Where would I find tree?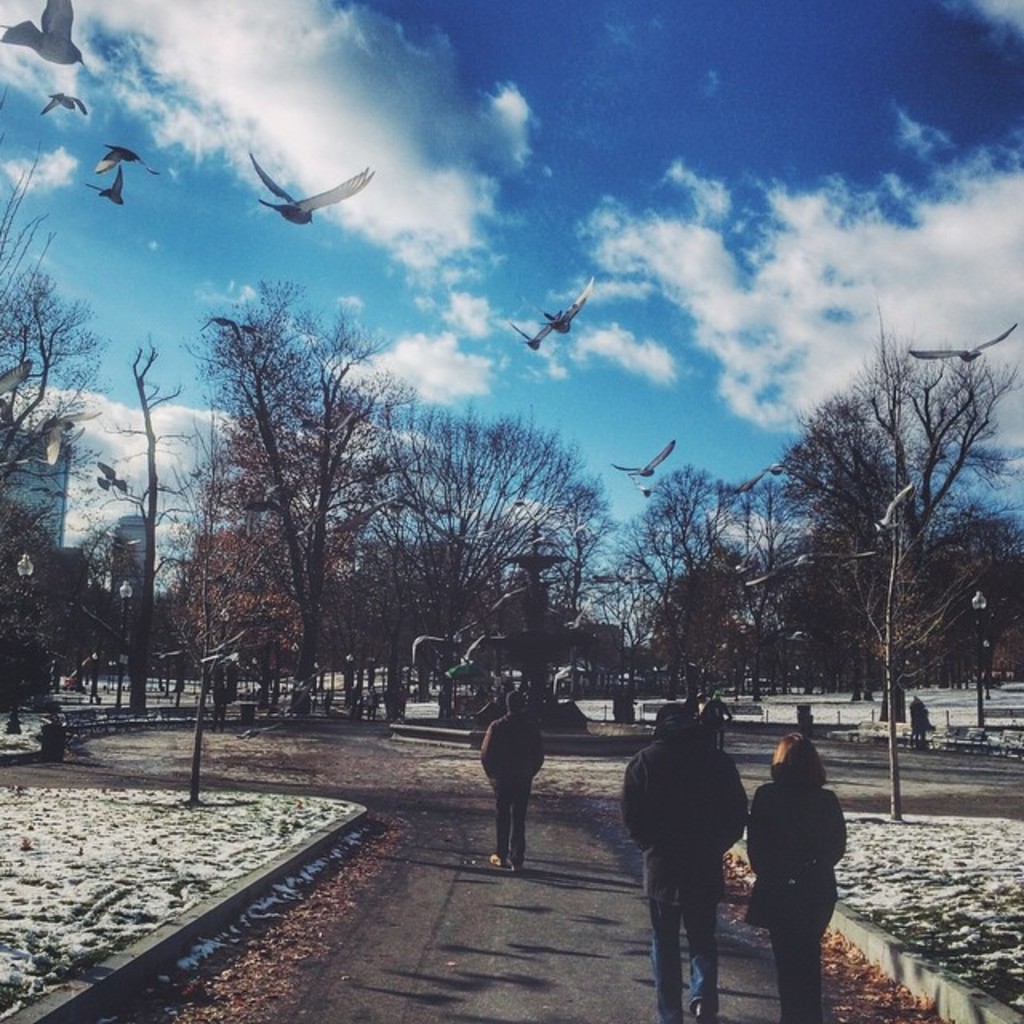
At region(0, 501, 50, 717).
